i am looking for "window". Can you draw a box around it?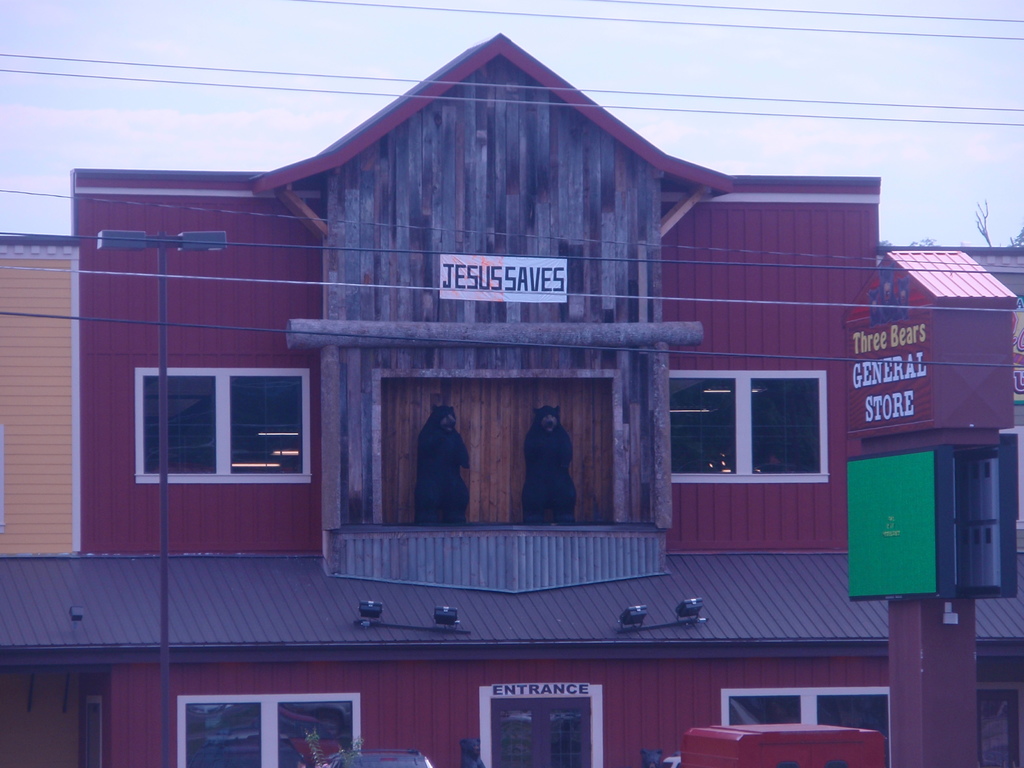
Sure, the bounding box is [left=685, top=356, right=840, bottom=488].
